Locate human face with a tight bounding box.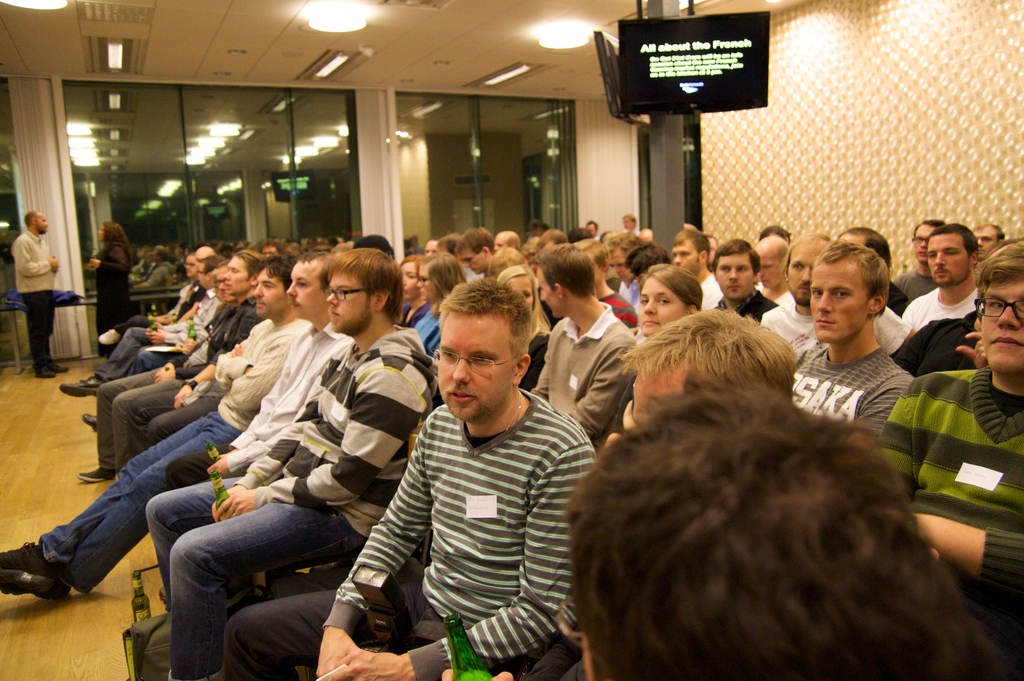
select_region(436, 308, 514, 422).
